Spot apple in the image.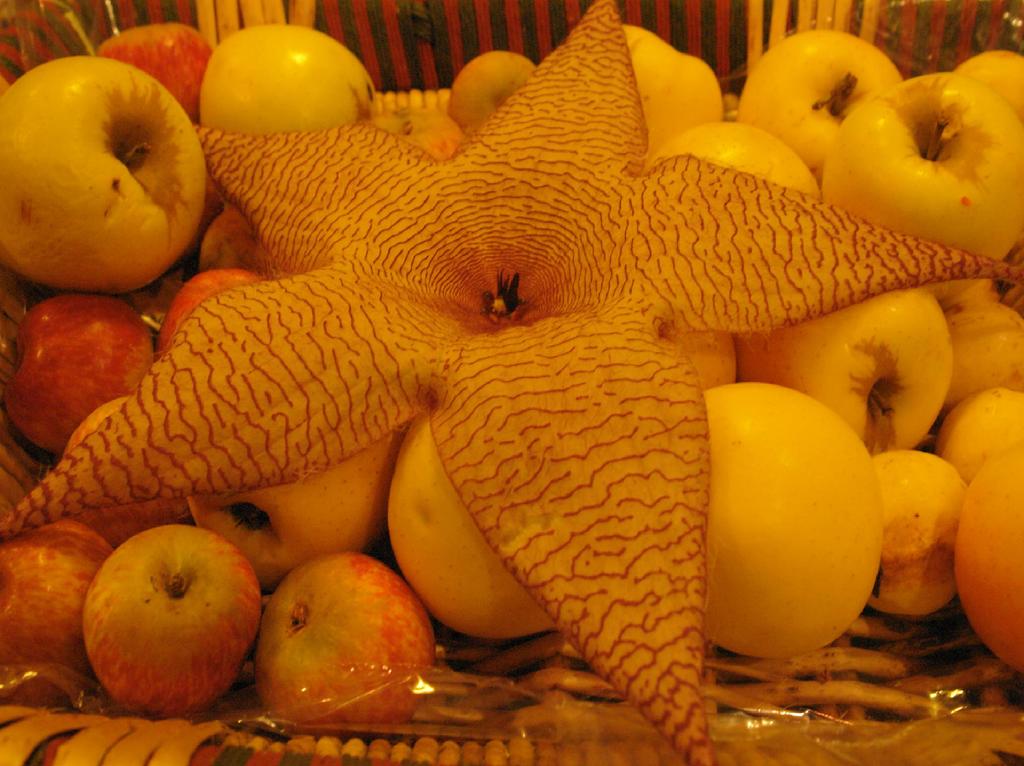
apple found at 76:539:243:715.
